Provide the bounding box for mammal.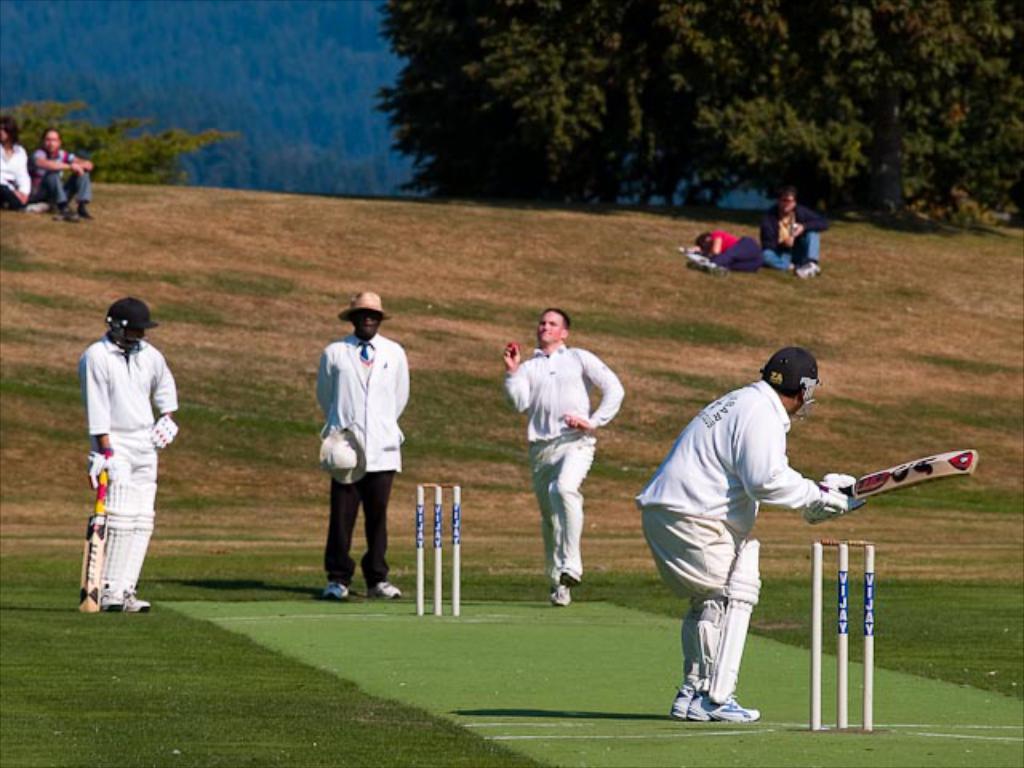
{"left": 70, "top": 261, "right": 176, "bottom": 616}.
